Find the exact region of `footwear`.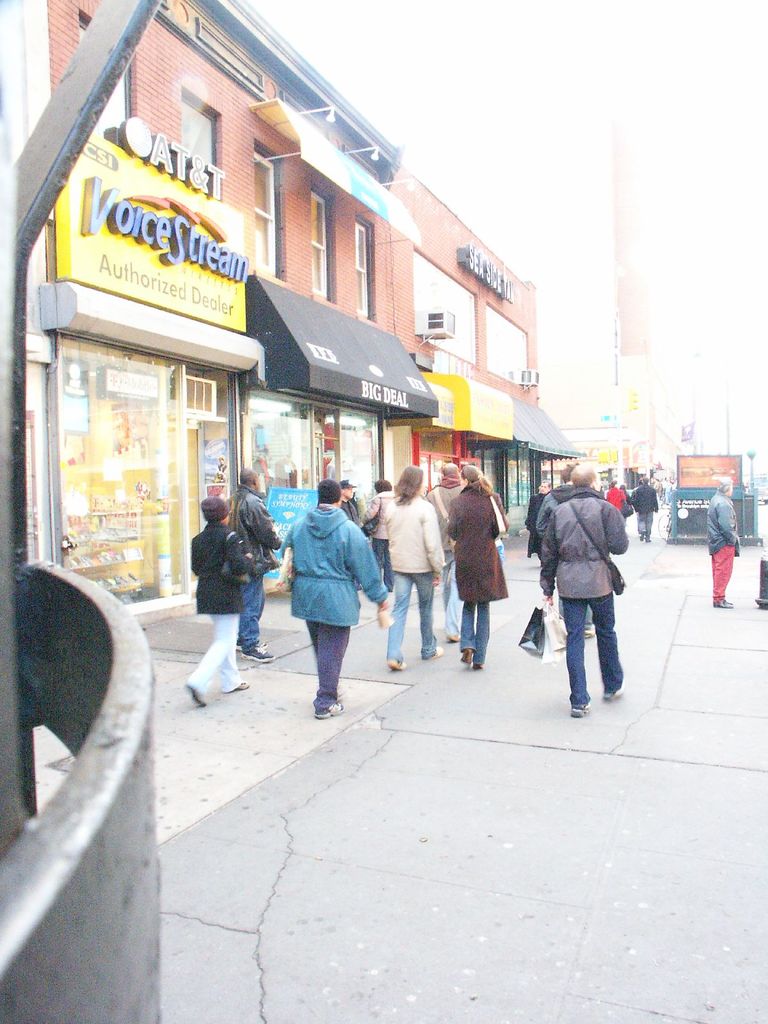
Exact region: bbox=(235, 679, 251, 693).
